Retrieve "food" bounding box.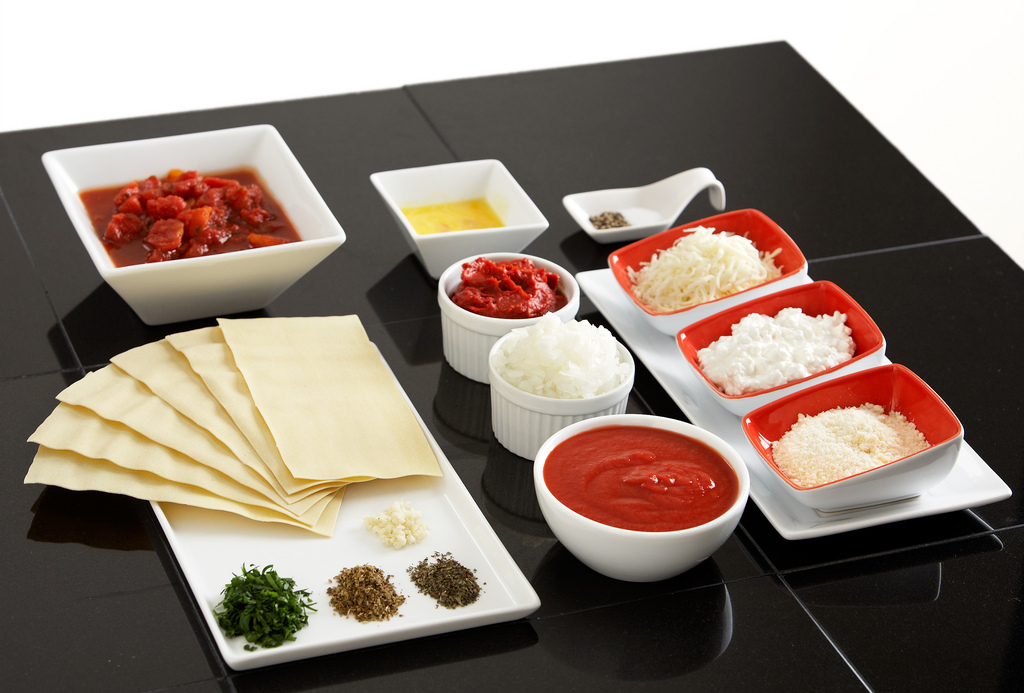
Bounding box: locate(408, 544, 485, 607).
